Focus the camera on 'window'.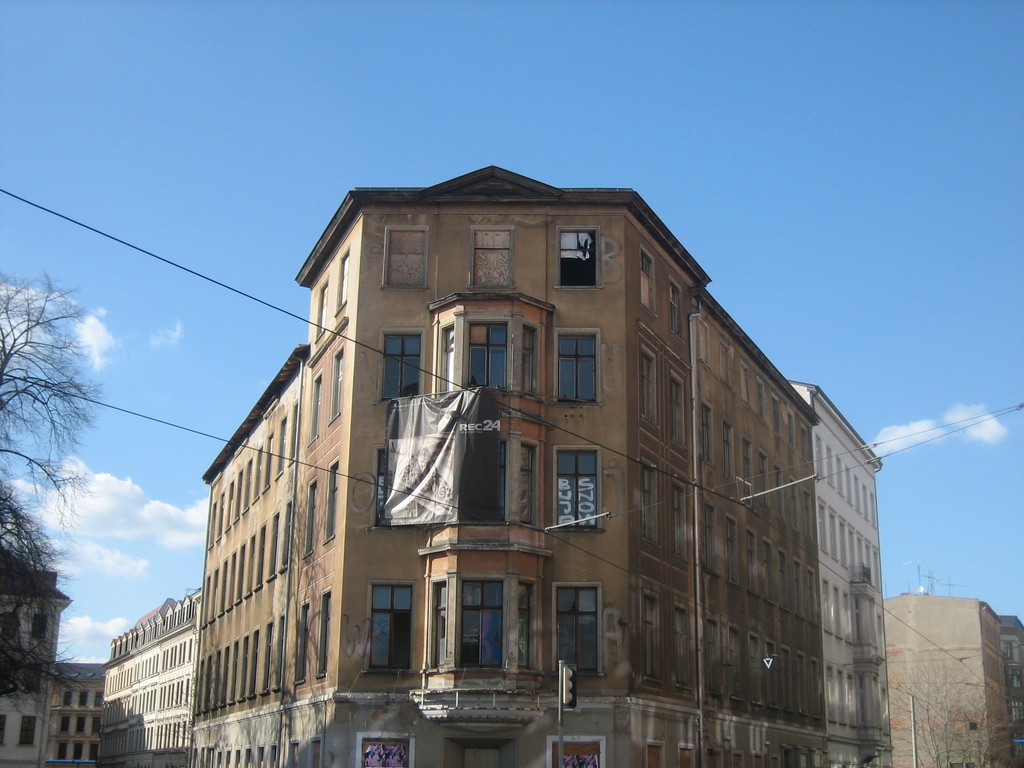
Focus region: box=[443, 567, 521, 669].
